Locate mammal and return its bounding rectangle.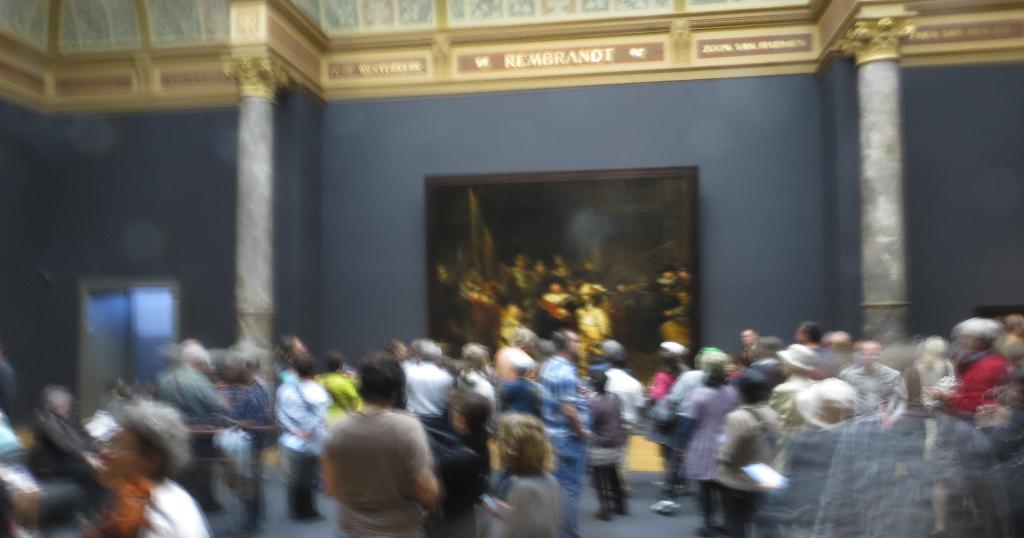
left=330, top=351, right=452, bottom=526.
